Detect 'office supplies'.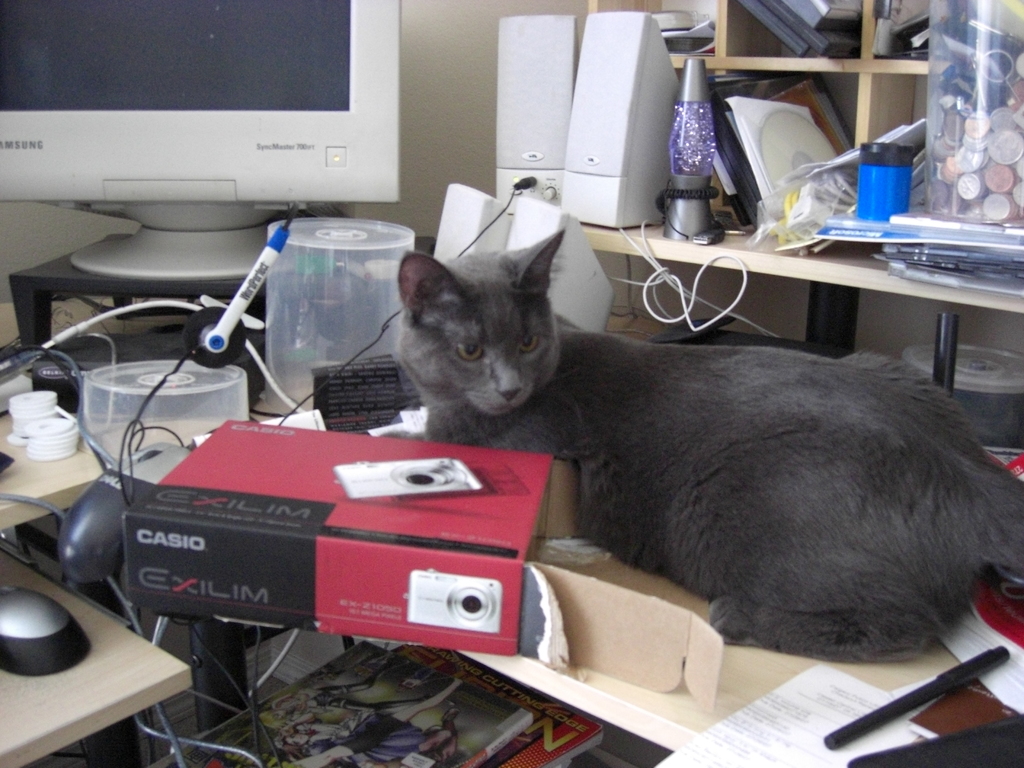
Detected at 0,346,74,409.
